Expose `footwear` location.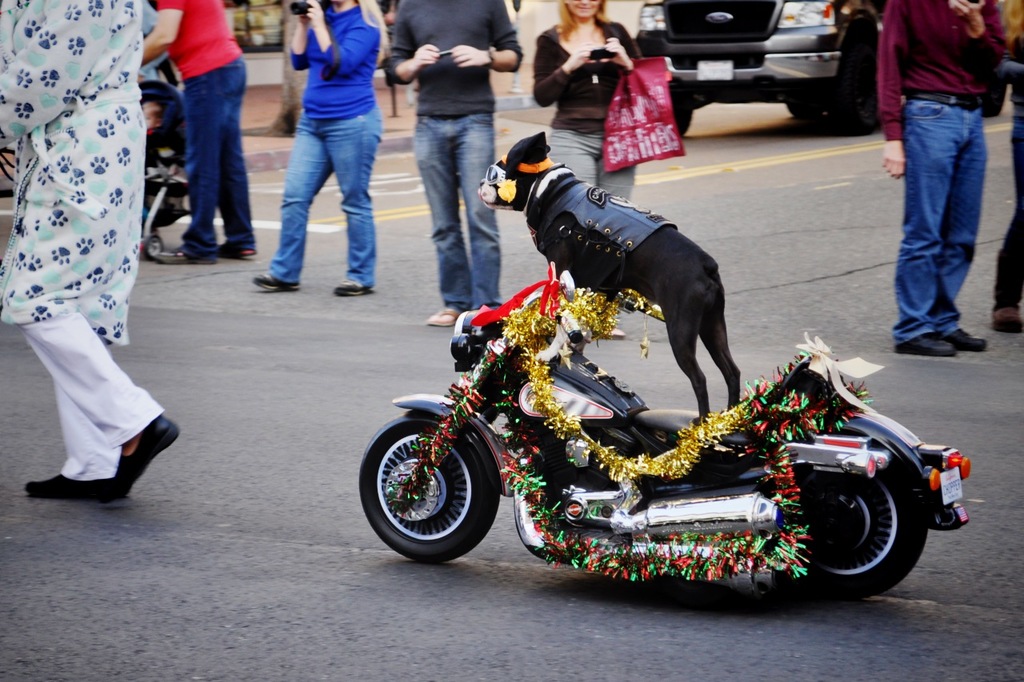
Exposed at box(426, 304, 457, 328).
